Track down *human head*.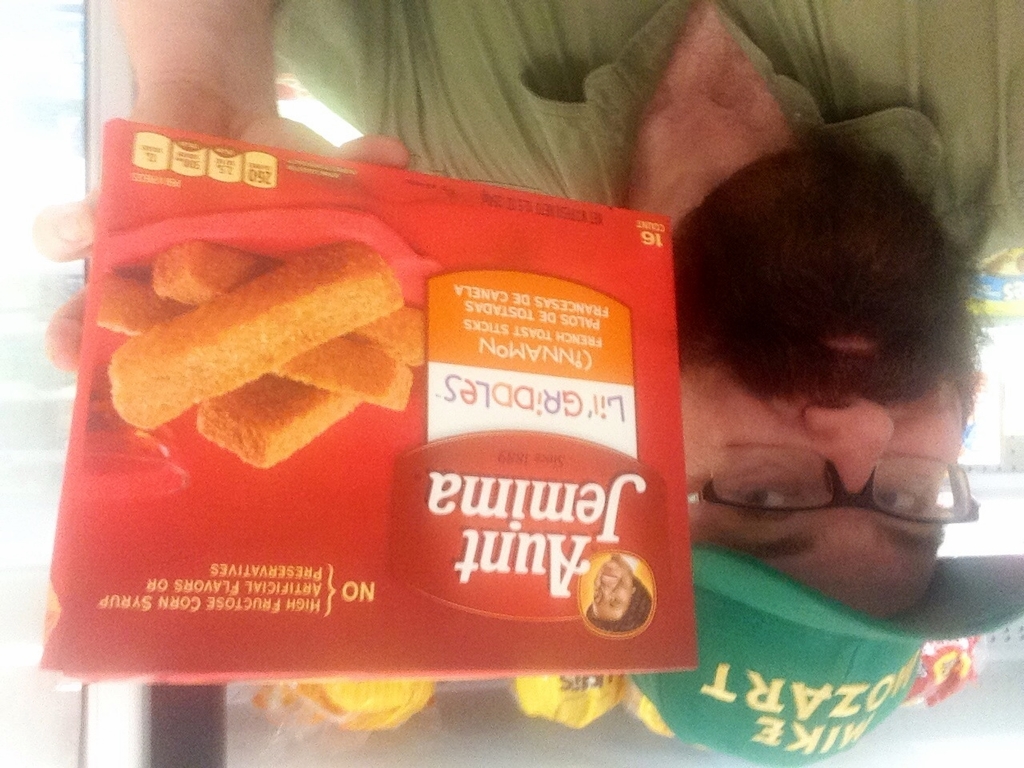
Tracked to box(630, 147, 993, 767).
